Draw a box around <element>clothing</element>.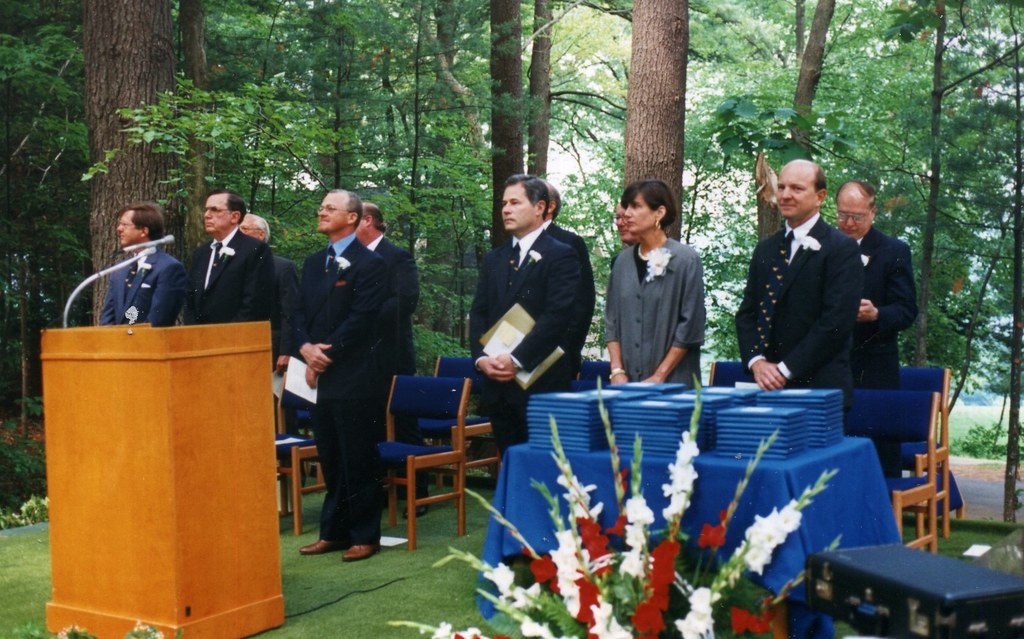
crop(604, 238, 706, 387).
